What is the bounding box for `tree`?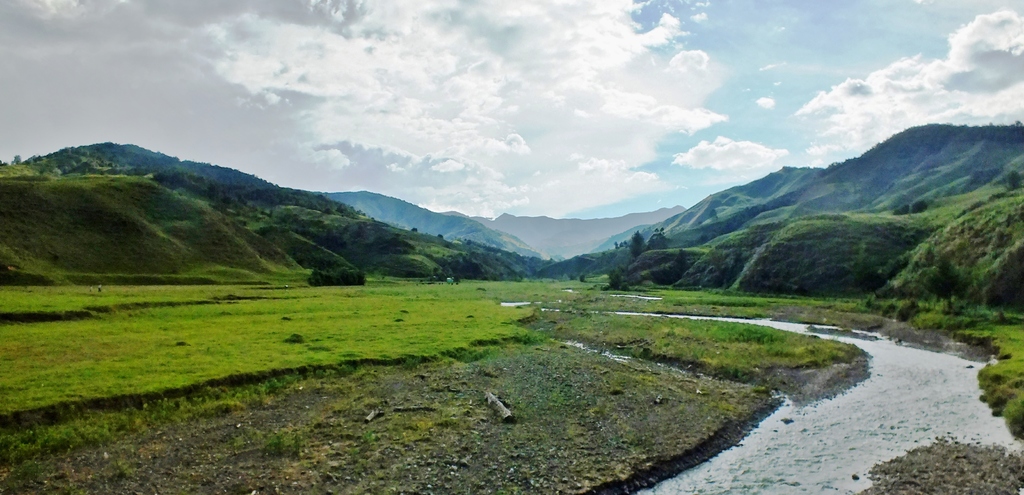
[left=1003, top=168, right=1023, bottom=191].
